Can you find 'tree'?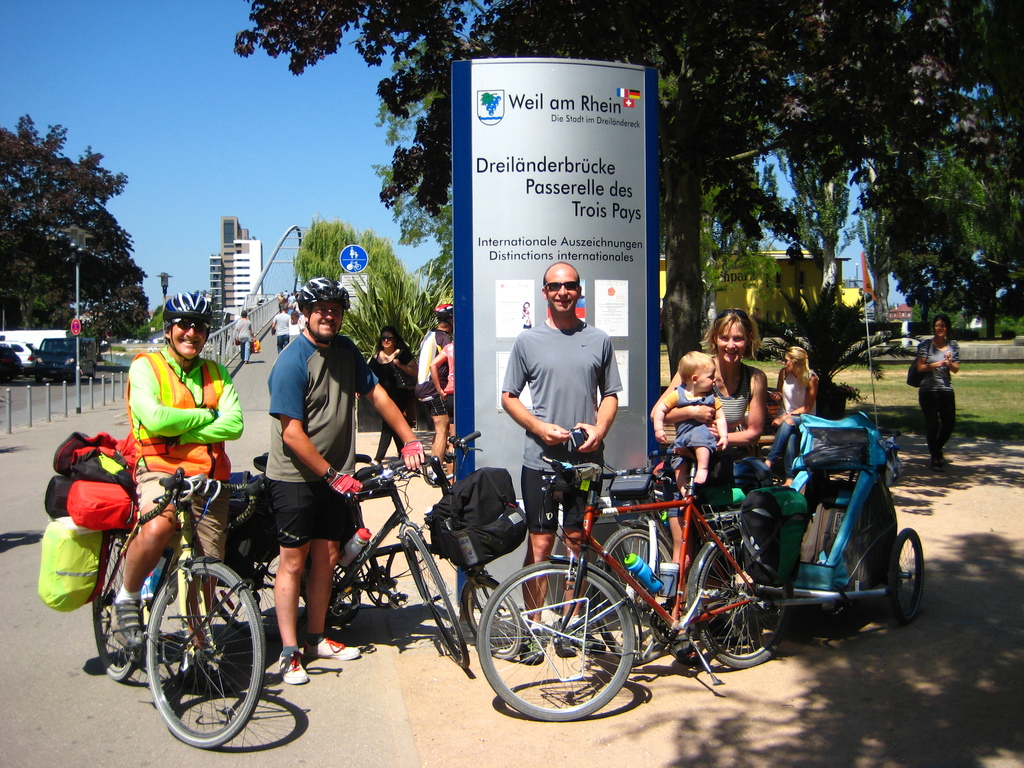
Yes, bounding box: select_region(7, 113, 148, 342).
